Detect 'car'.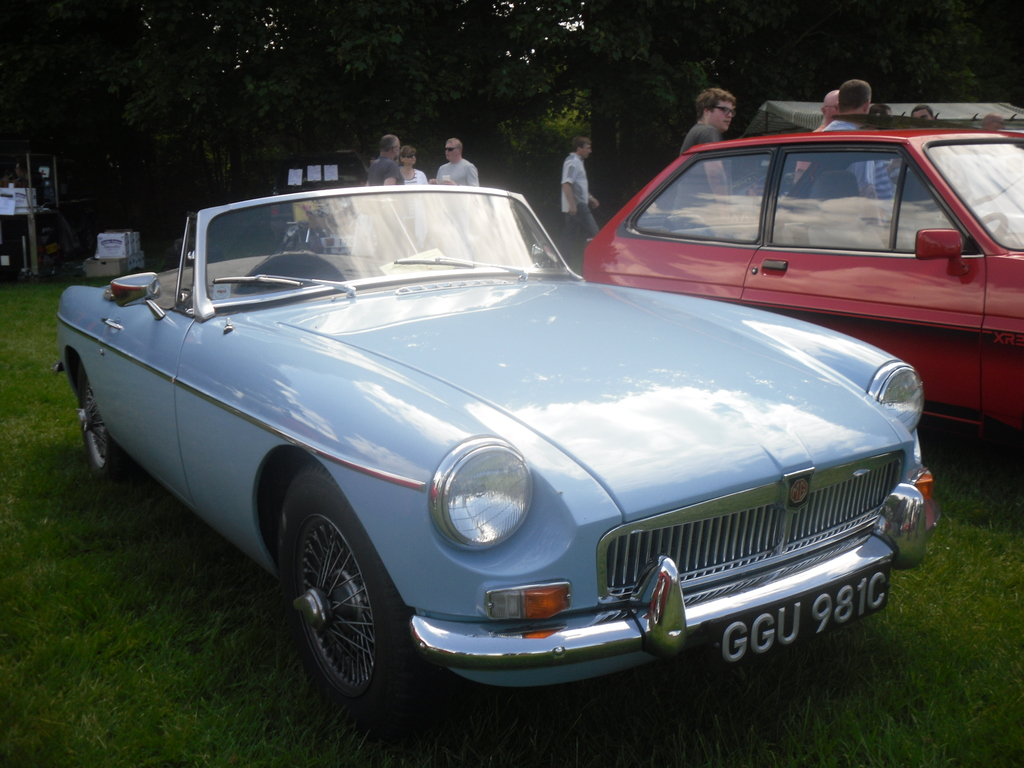
Detected at <region>582, 124, 1023, 434</region>.
